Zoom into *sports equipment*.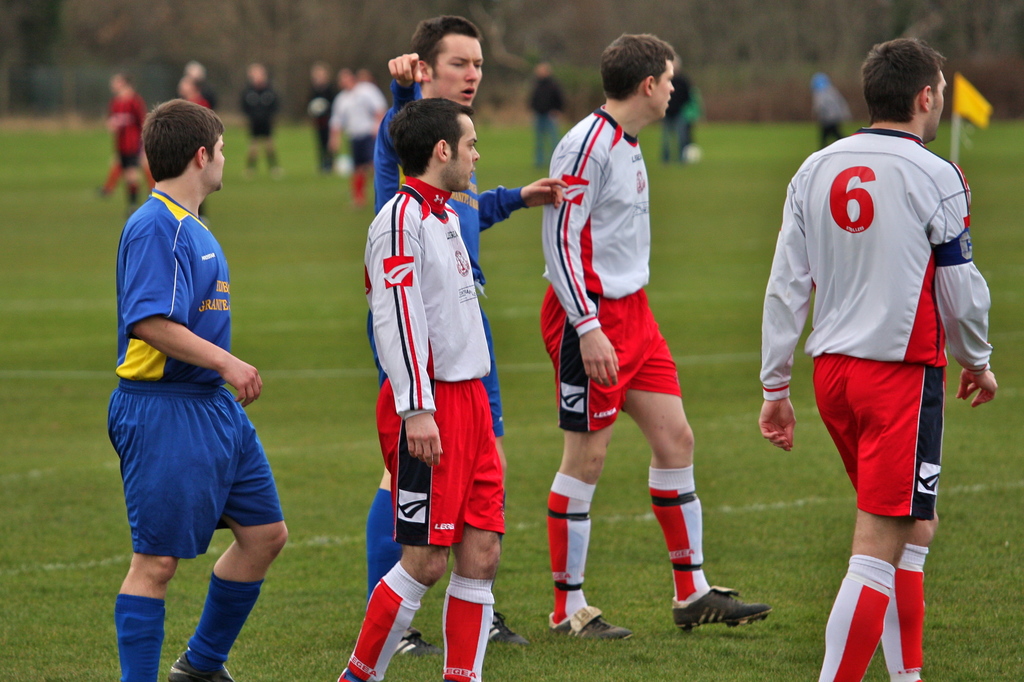
Zoom target: (left=673, top=586, right=774, bottom=635).
